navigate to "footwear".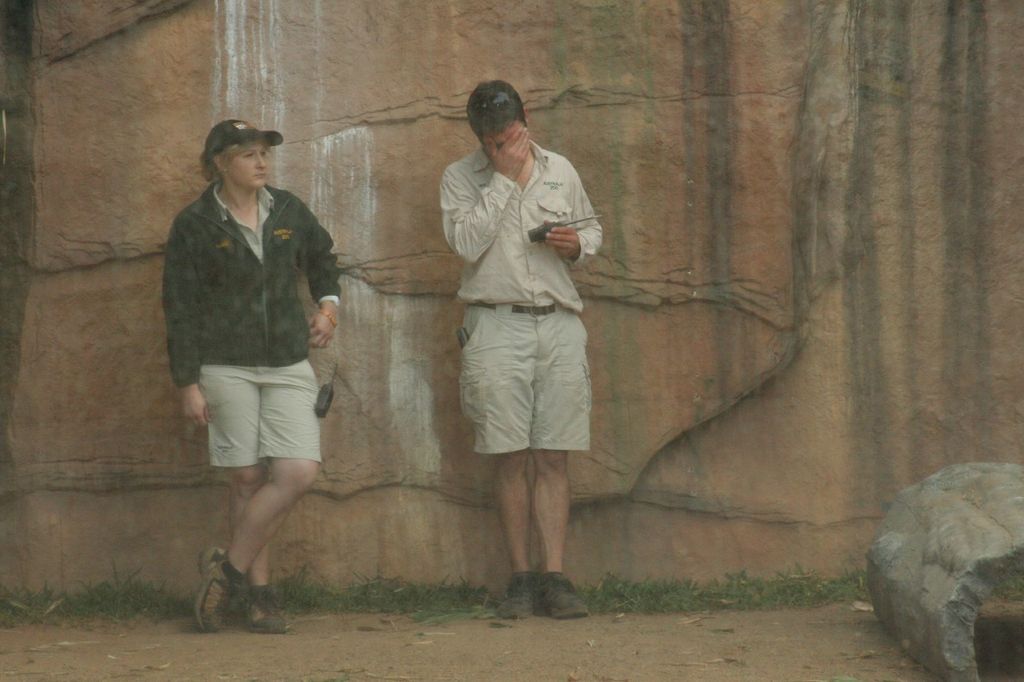
Navigation target: x1=179, y1=549, x2=289, y2=639.
